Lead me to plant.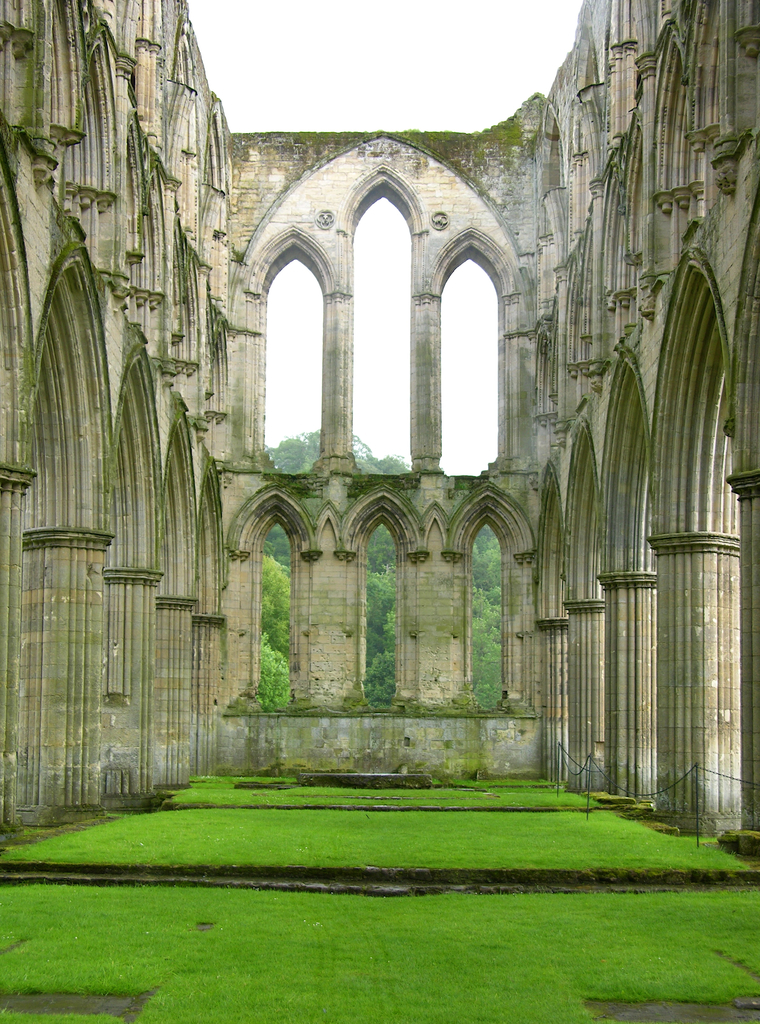
Lead to [left=172, top=764, right=613, bottom=803].
